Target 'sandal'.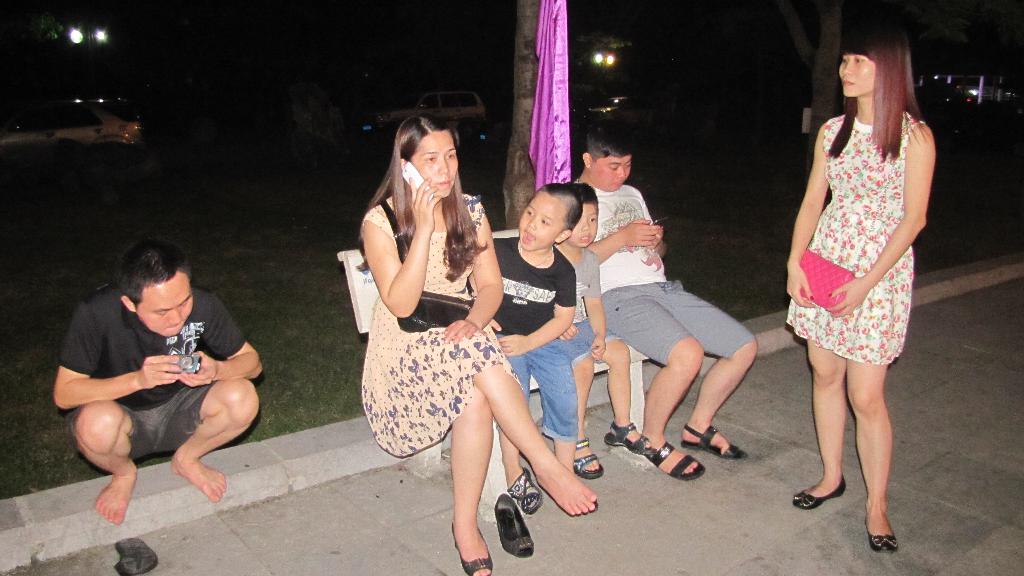
Target region: x1=680 y1=429 x2=739 y2=452.
